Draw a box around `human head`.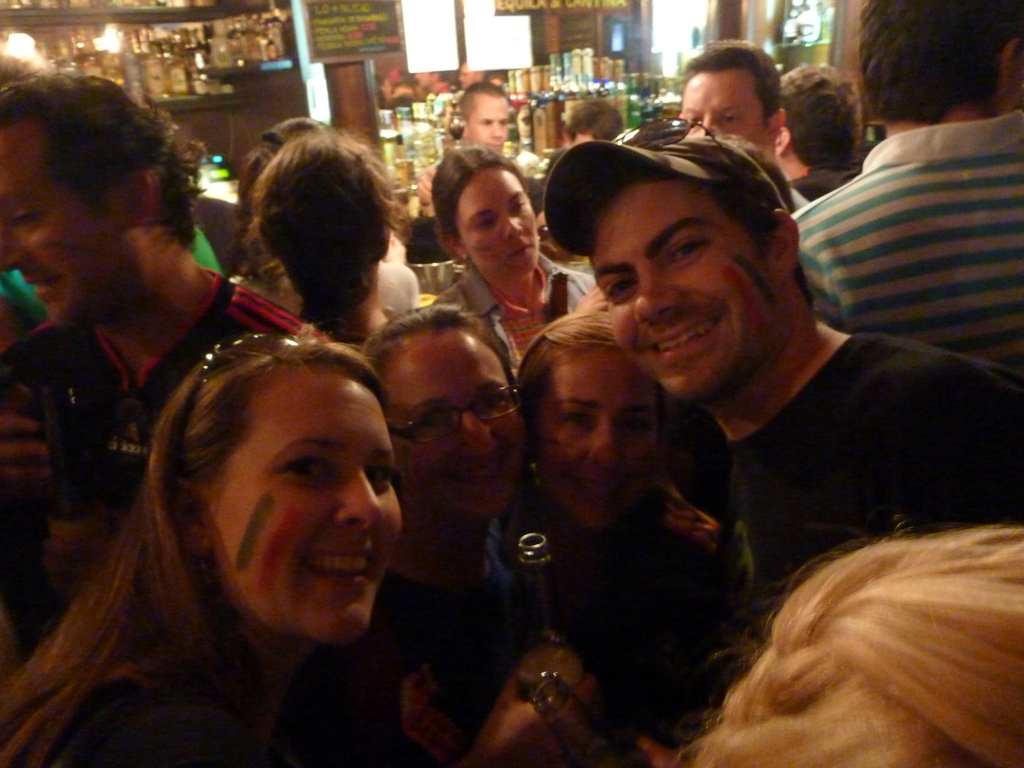
bbox(676, 43, 787, 161).
